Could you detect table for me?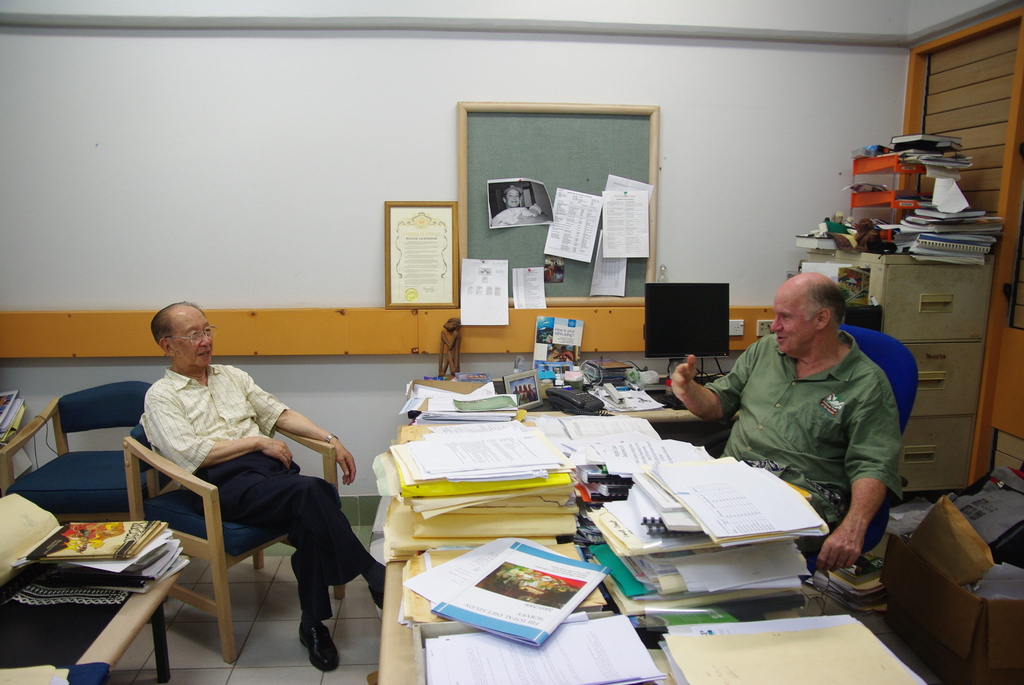
Detection result: pyautogui.locateOnScreen(378, 560, 933, 684).
